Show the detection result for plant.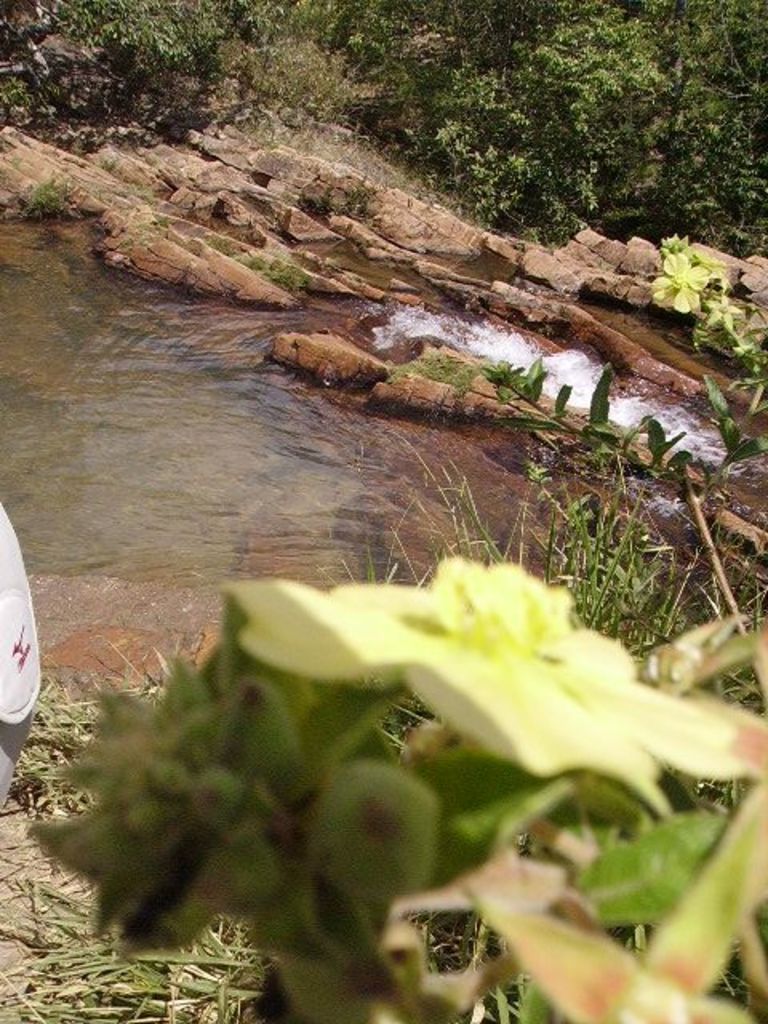
l=11, t=528, r=766, b=1022.
